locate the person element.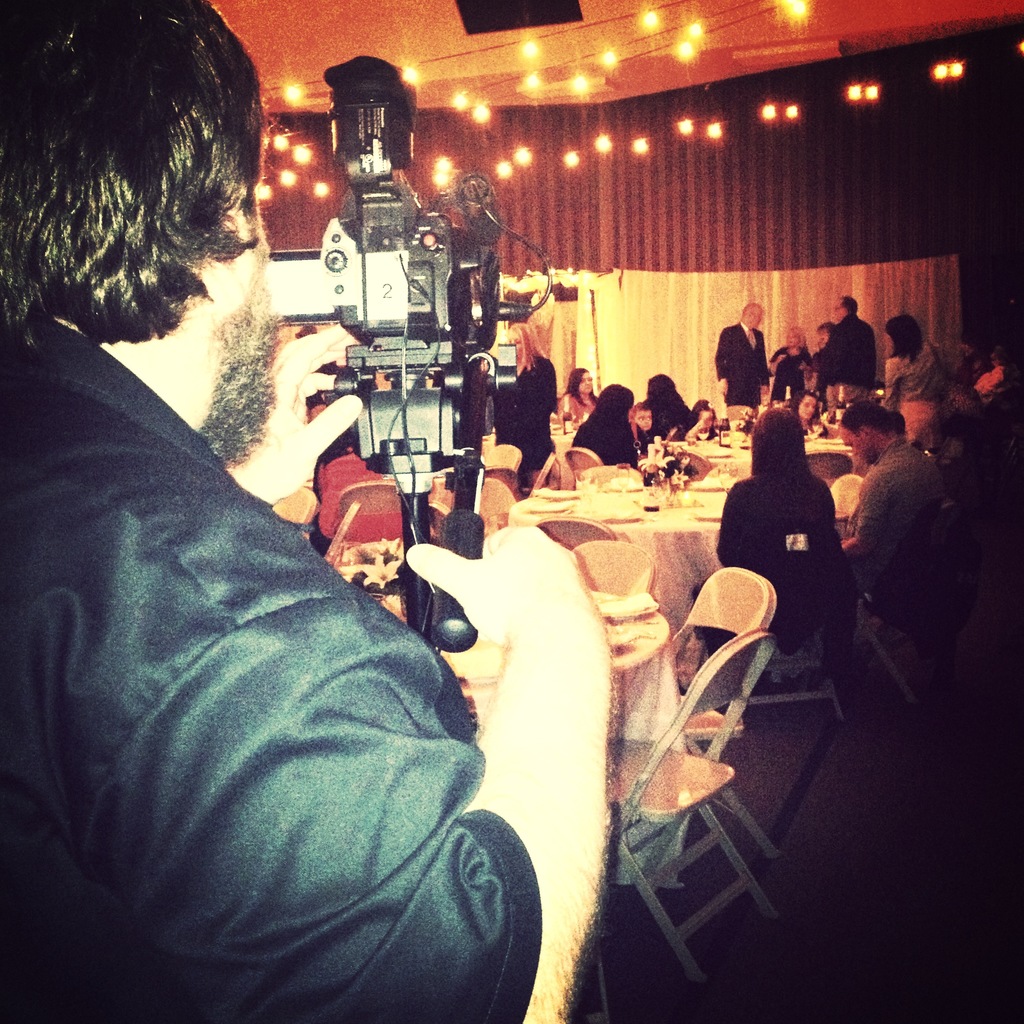
Element bbox: 575, 376, 644, 461.
